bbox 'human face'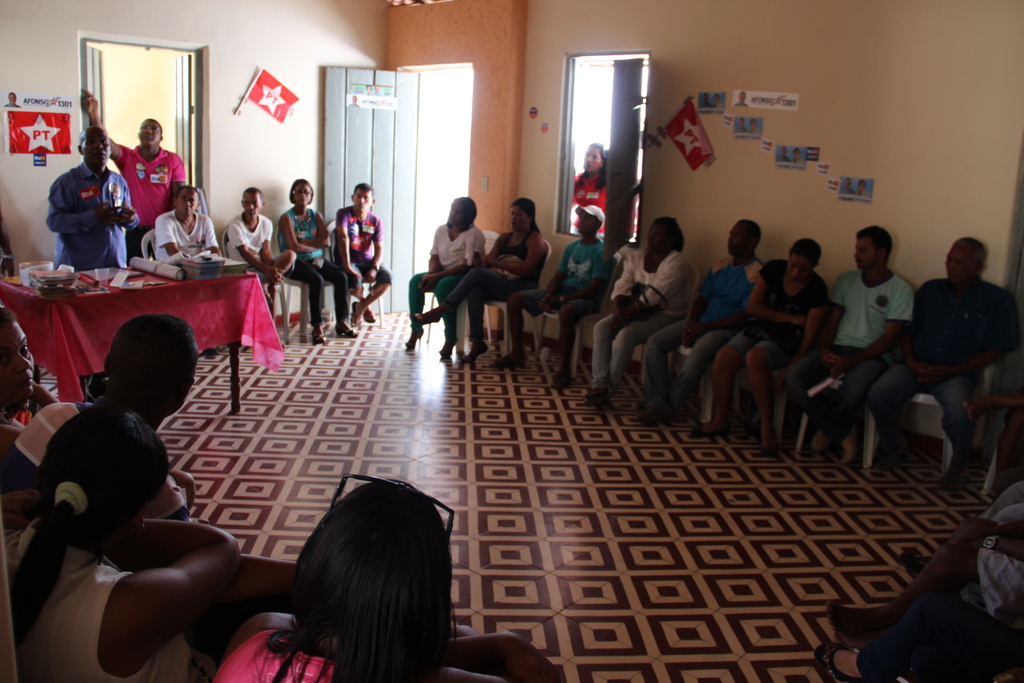
<region>292, 179, 310, 204</region>
